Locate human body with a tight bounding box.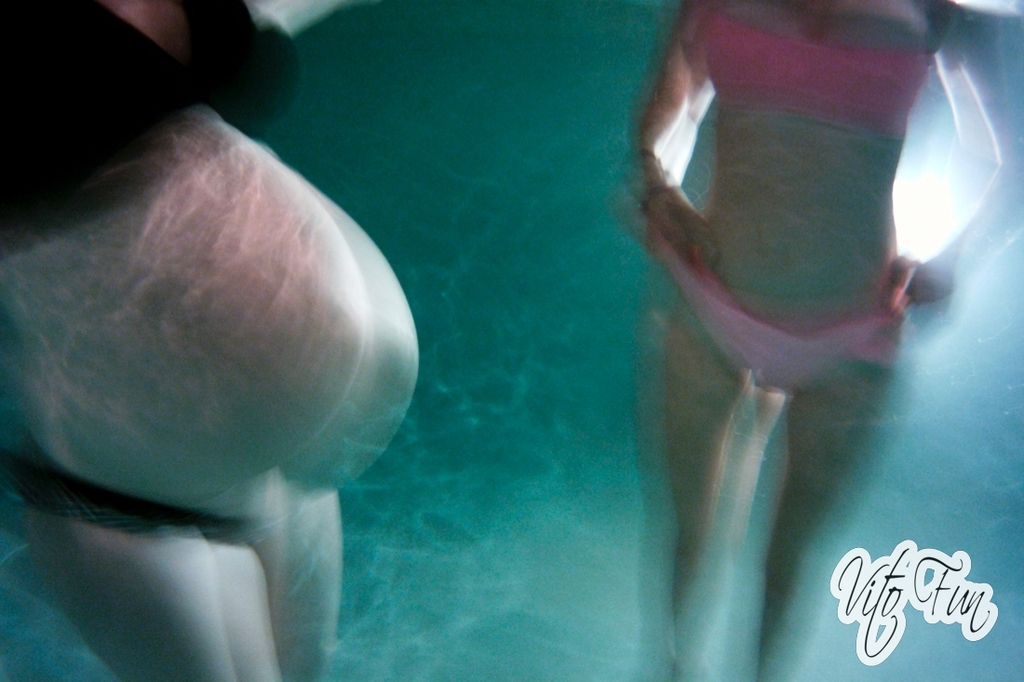
[left=628, top=0, right=1015, bottom=681].
